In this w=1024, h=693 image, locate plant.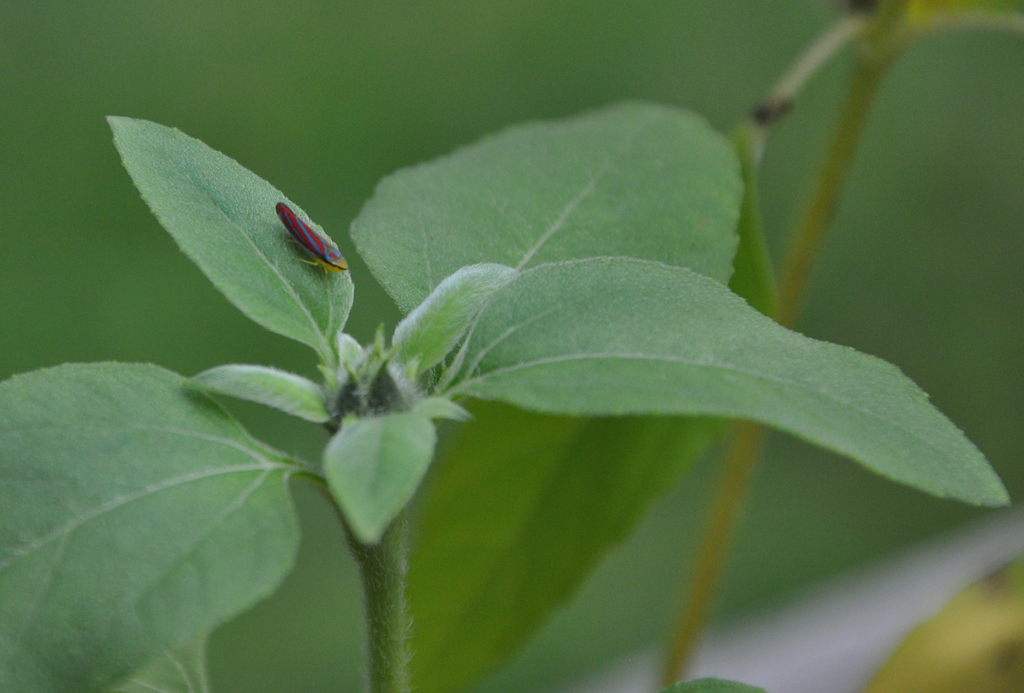
Bounding box: 0 99 1012 692.
